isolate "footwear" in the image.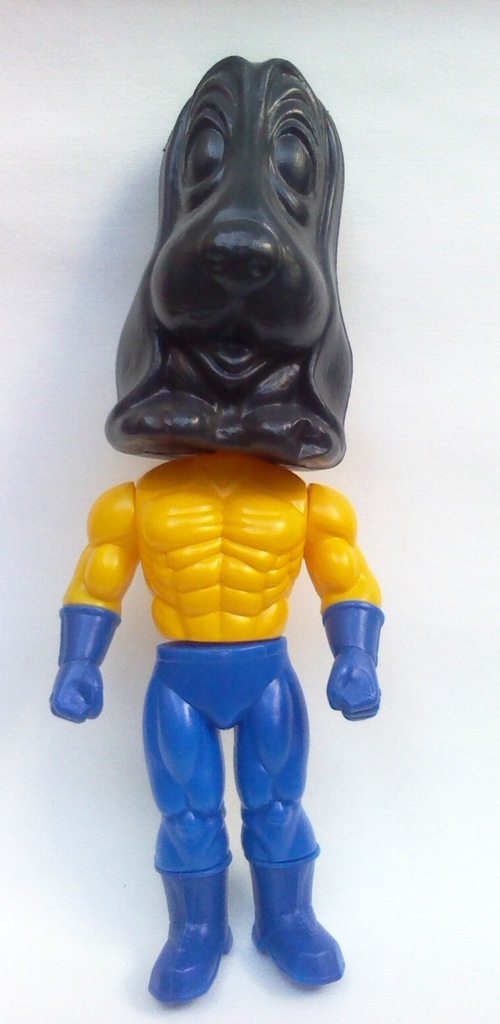
Isolated region: bbox(245, 857, 348, 982).
